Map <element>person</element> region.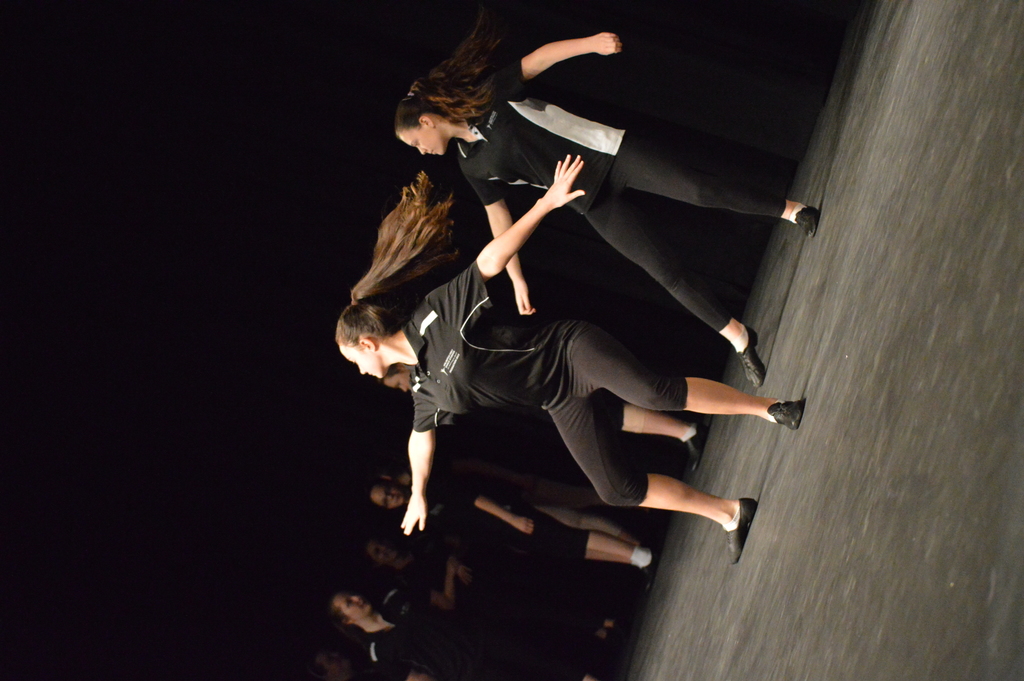
Mapped to (335, 155, 808, 566).
